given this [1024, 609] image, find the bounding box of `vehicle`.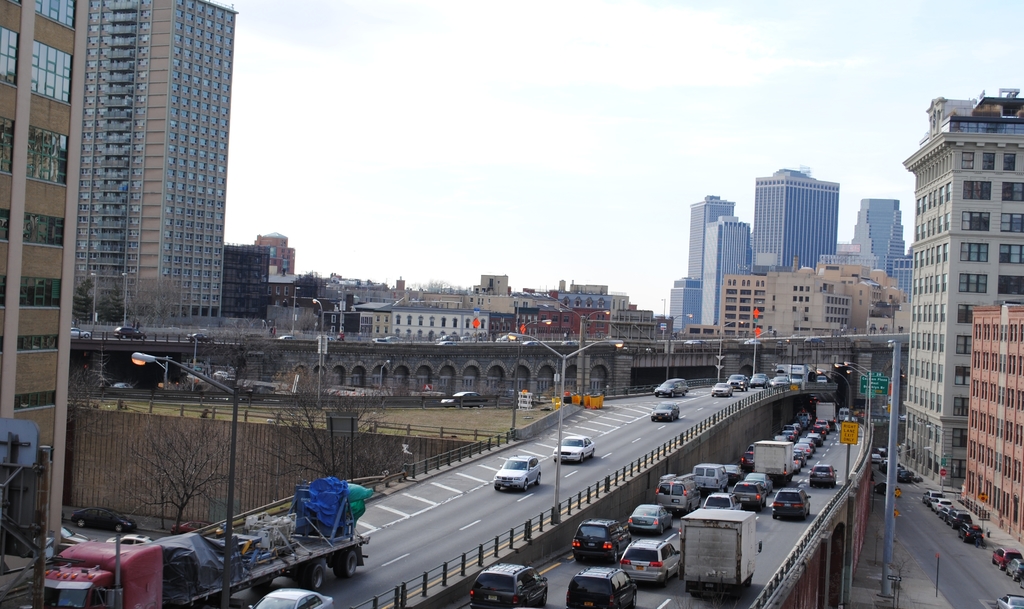
[568, 567, 638, 608].
